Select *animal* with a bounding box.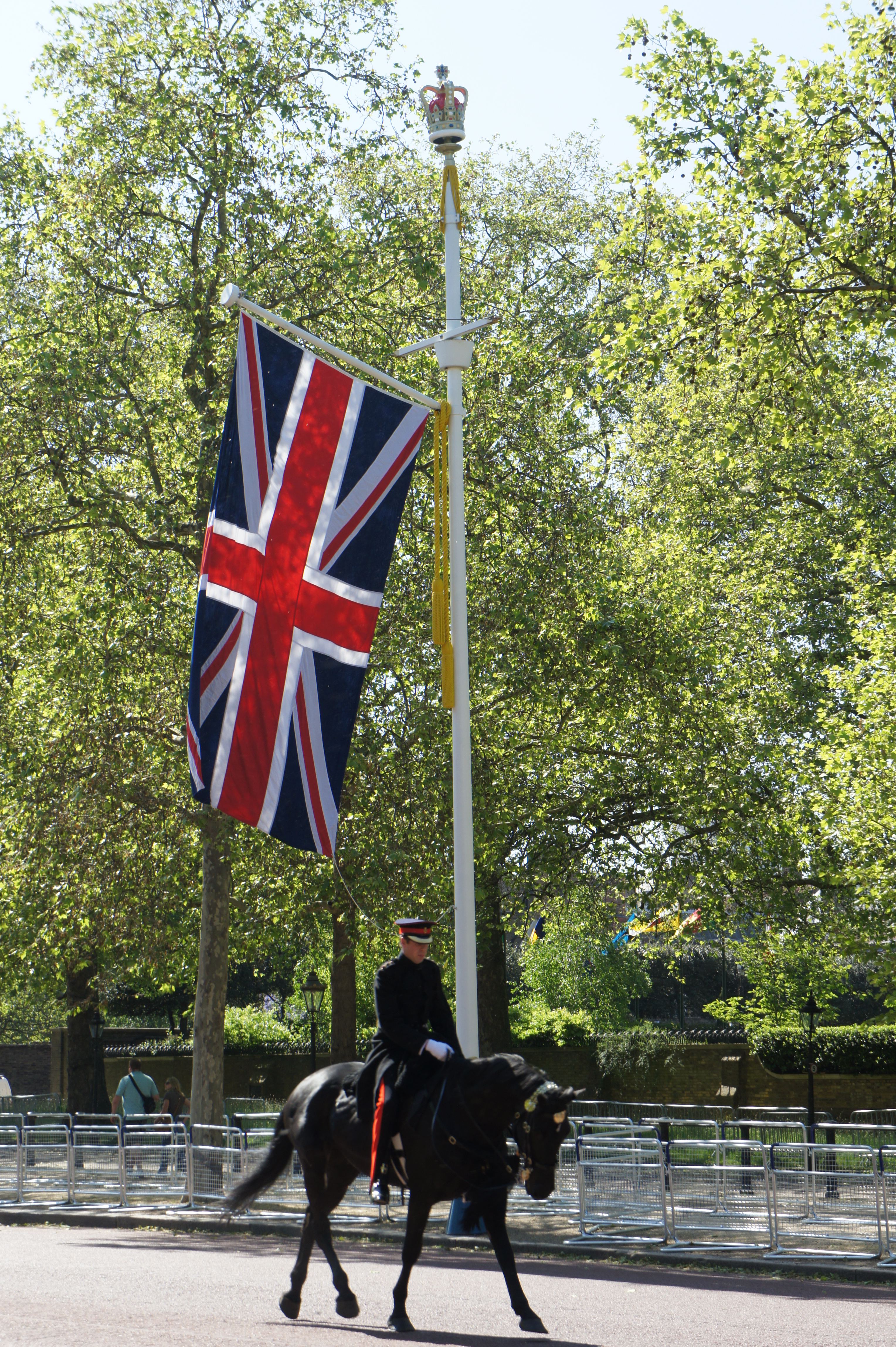
crop(65, 311, 172, 392).
